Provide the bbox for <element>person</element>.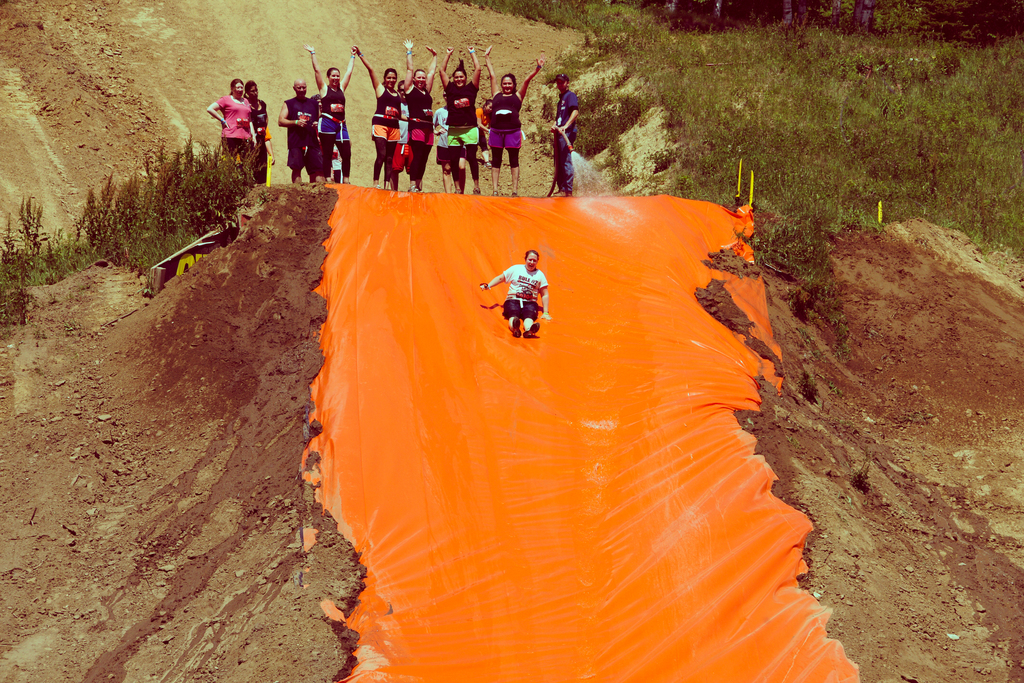
[209,74,256,172].
